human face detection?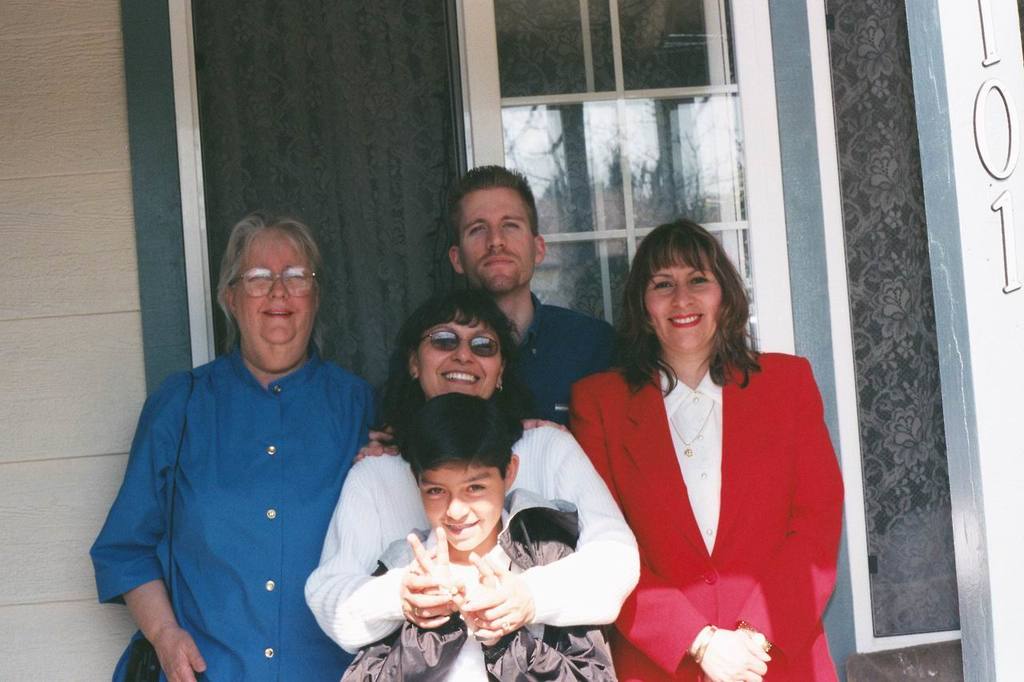
[left=415, top=321, right=502, bottom=399]
